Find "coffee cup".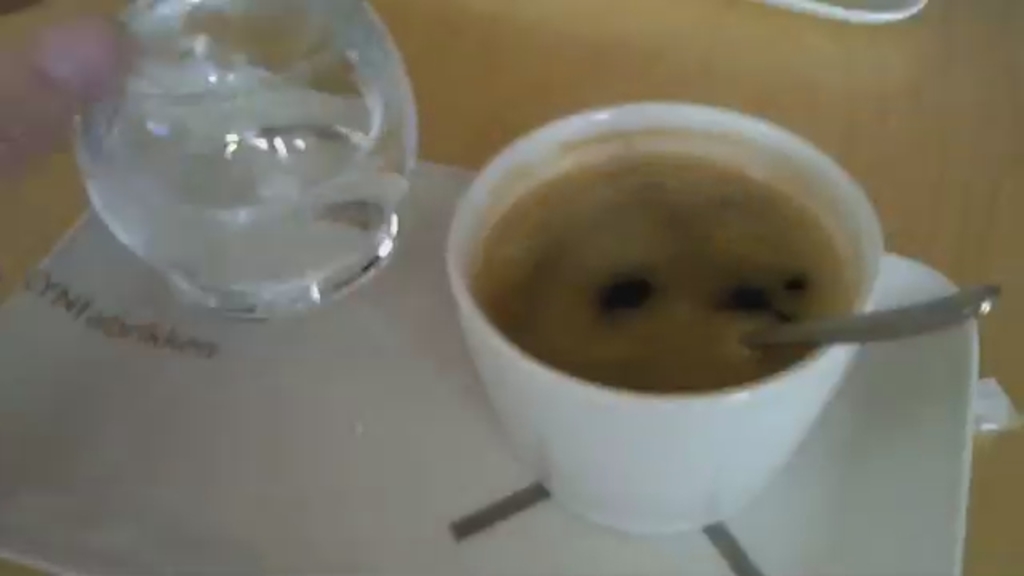
{"left": 446, "top": 96, "right": 894, "bottom": 538}.
